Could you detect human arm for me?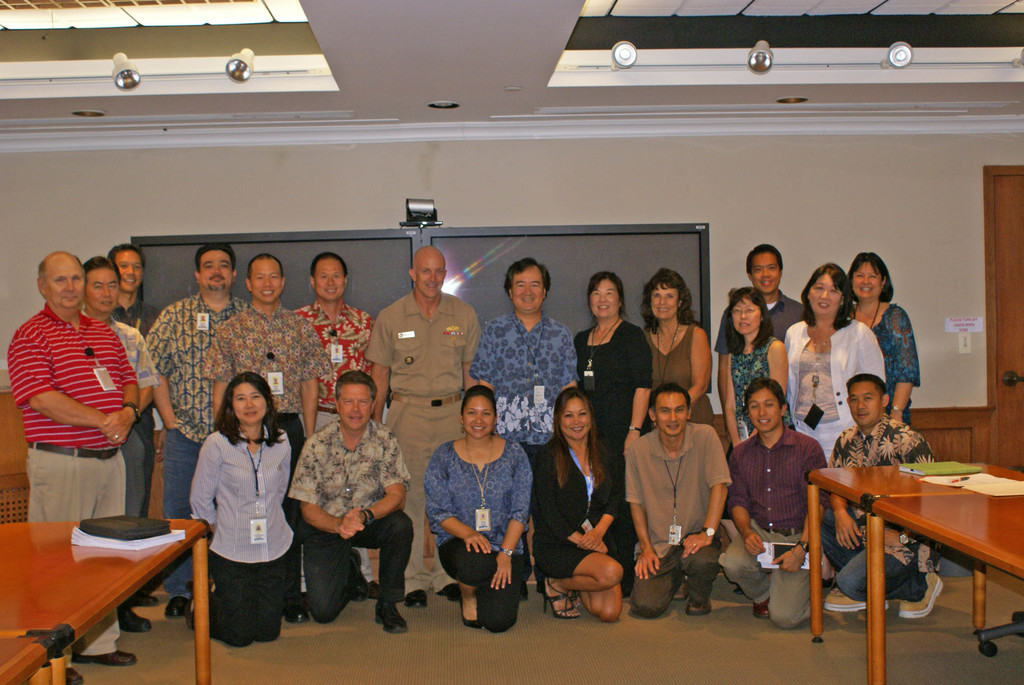
Detection result: rect(745, 342, 791, 440).
